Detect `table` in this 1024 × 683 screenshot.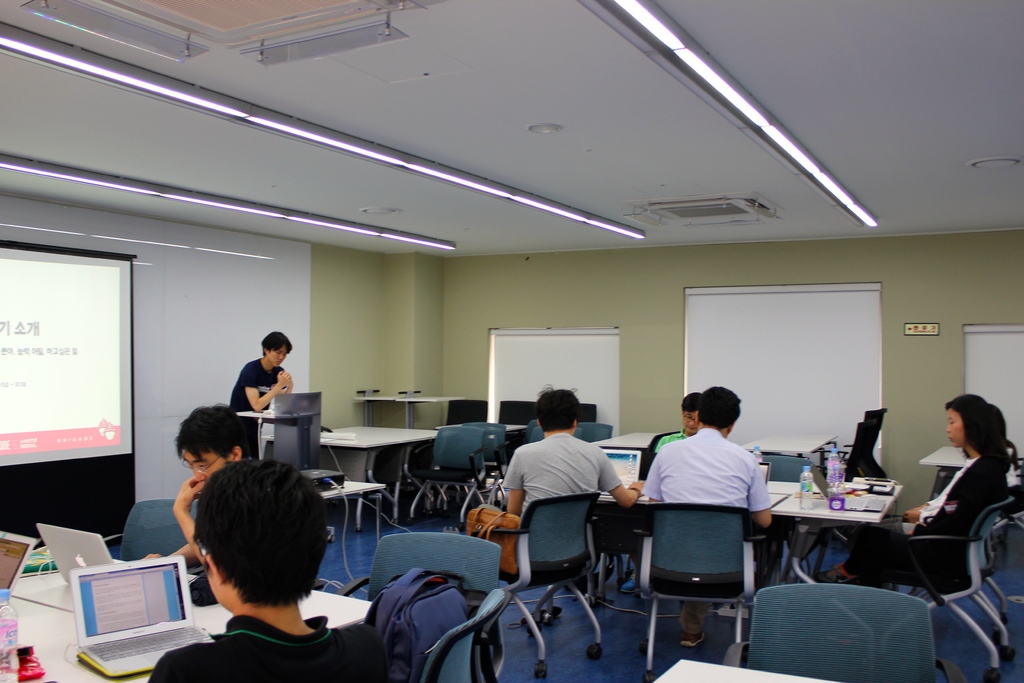
Detection: l=0, t=555, r=372, b=682.
